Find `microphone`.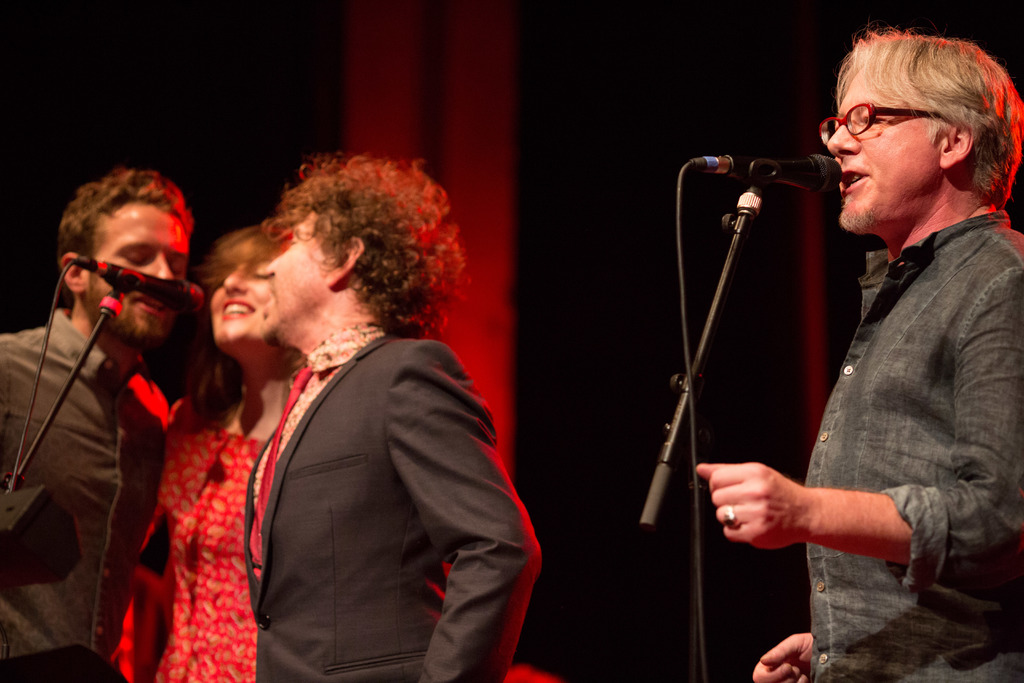
[x1=75, y1=257, x2=206, y2=318].
